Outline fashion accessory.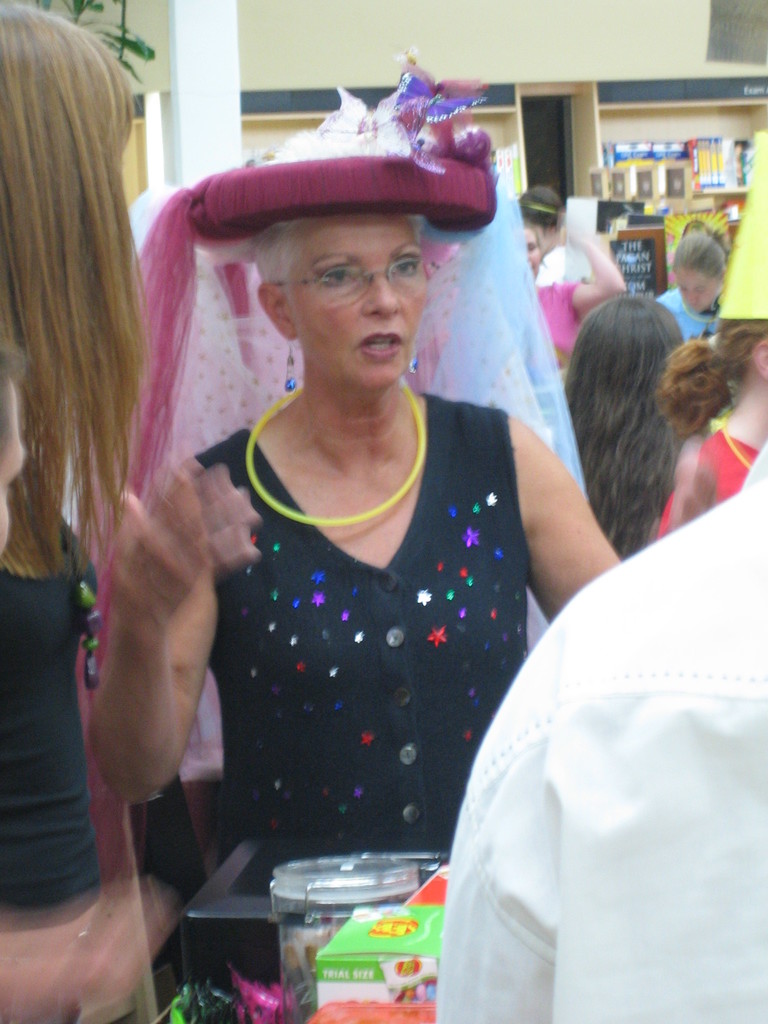
Outline: (left=408, top=346, right=420, bottom=378).
